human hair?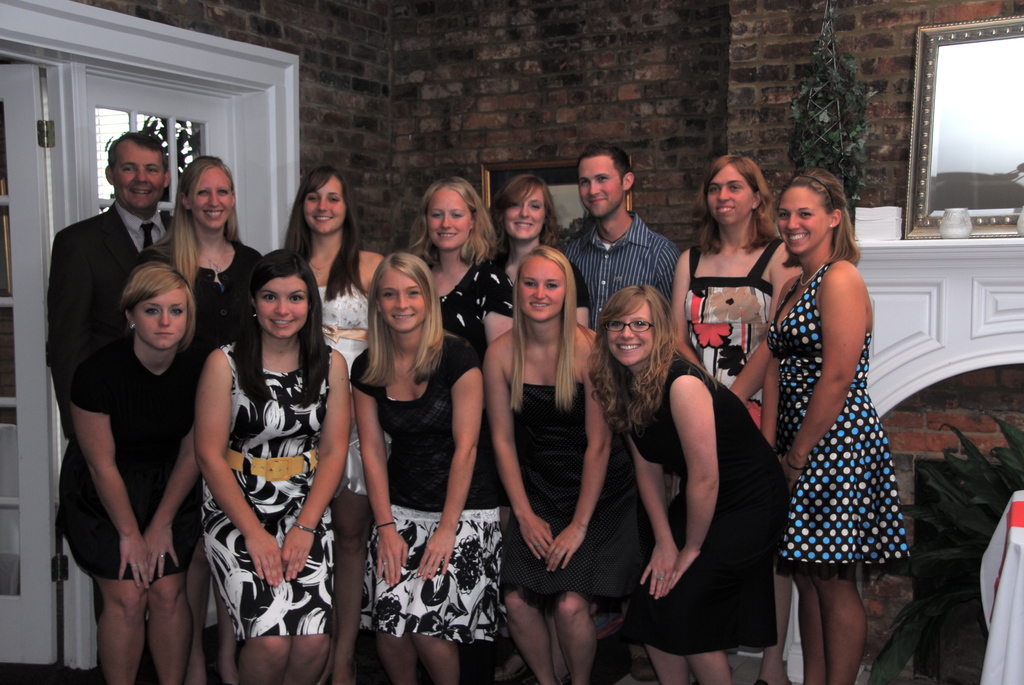
region(780, 168, 860, 264)
